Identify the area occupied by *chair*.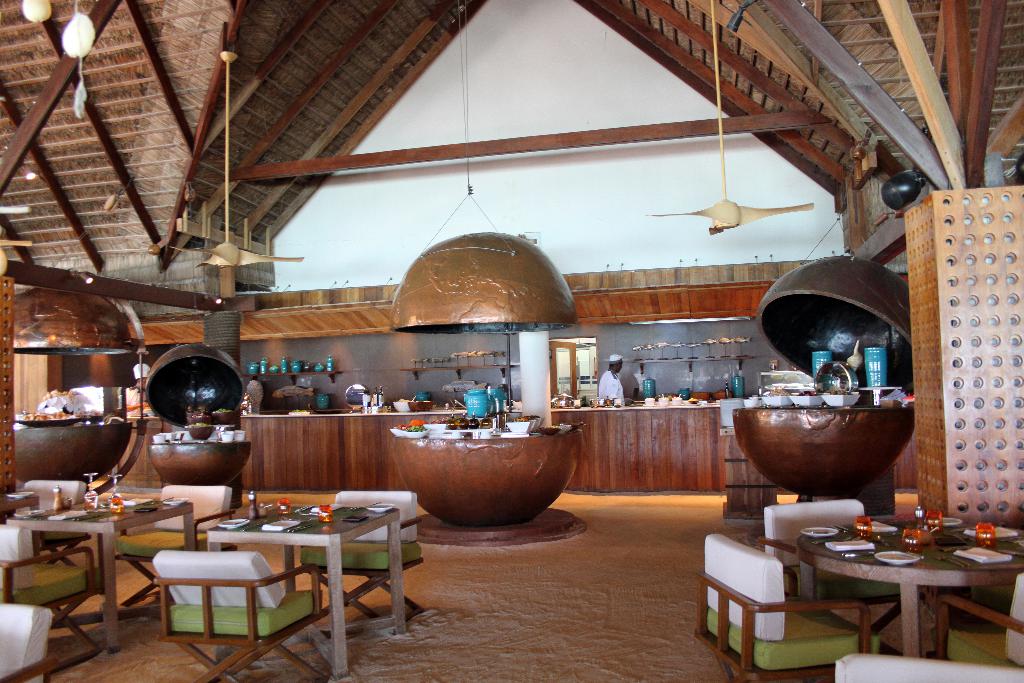
Area: bbox=[0, 595, 67, 682].
